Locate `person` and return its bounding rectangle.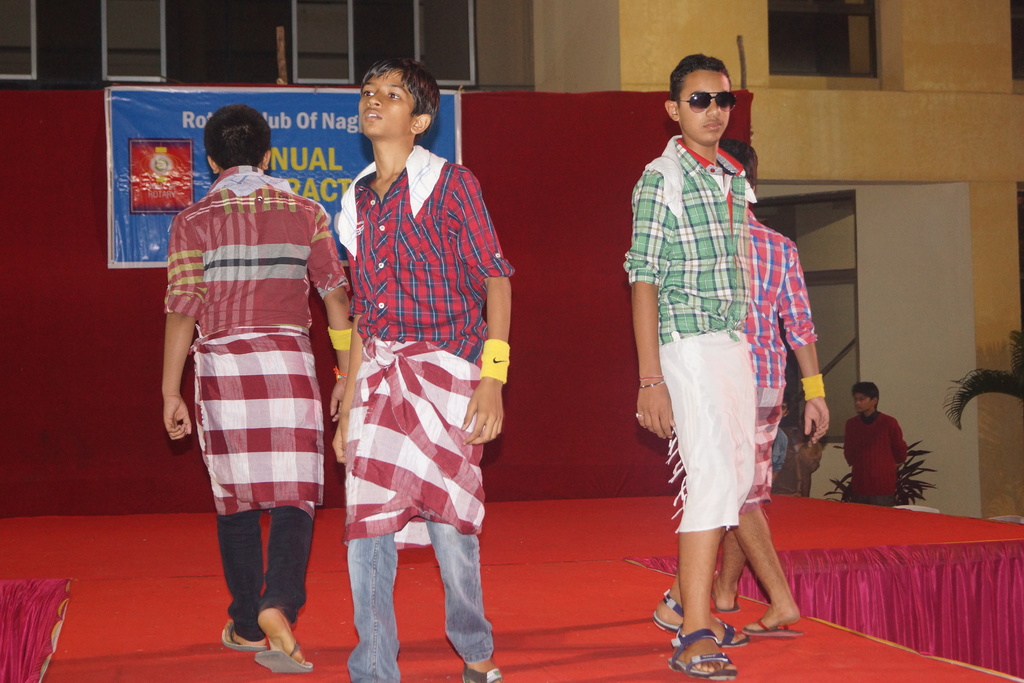
[172,104,354,667].
